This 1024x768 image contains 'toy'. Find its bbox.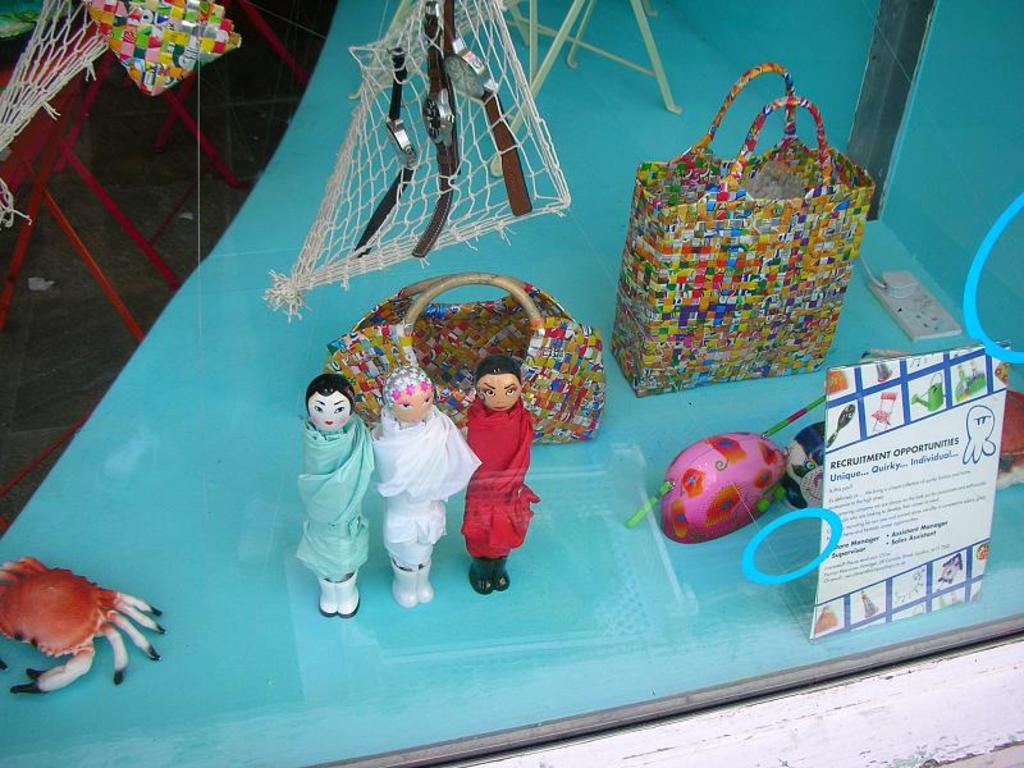
(left=274, top=335, right=372, bottom=621).
